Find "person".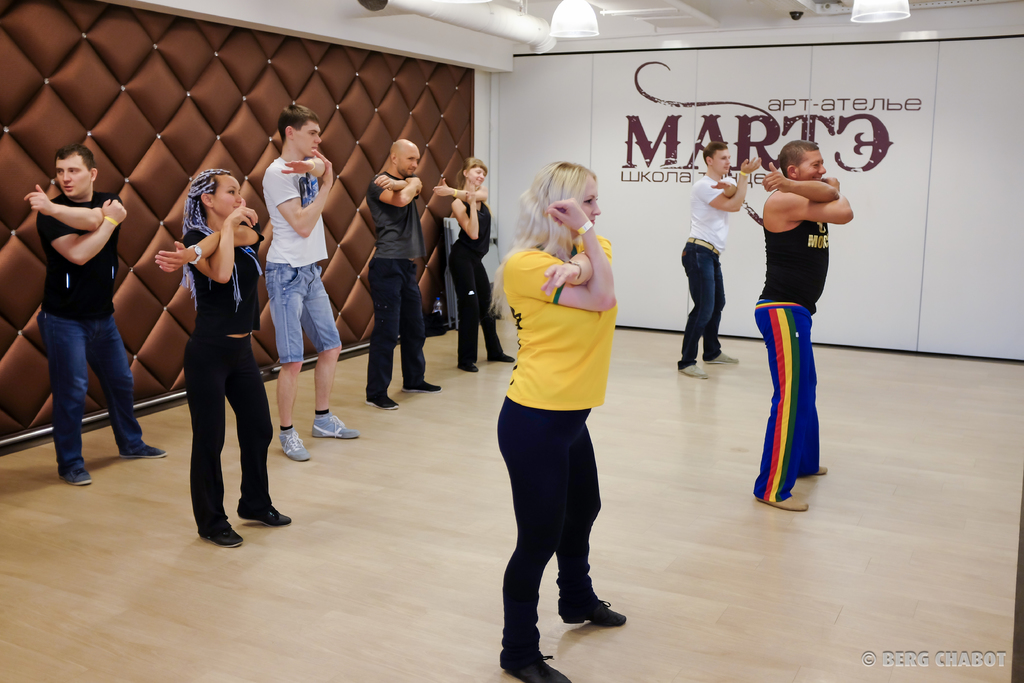
676 143 757 383.
